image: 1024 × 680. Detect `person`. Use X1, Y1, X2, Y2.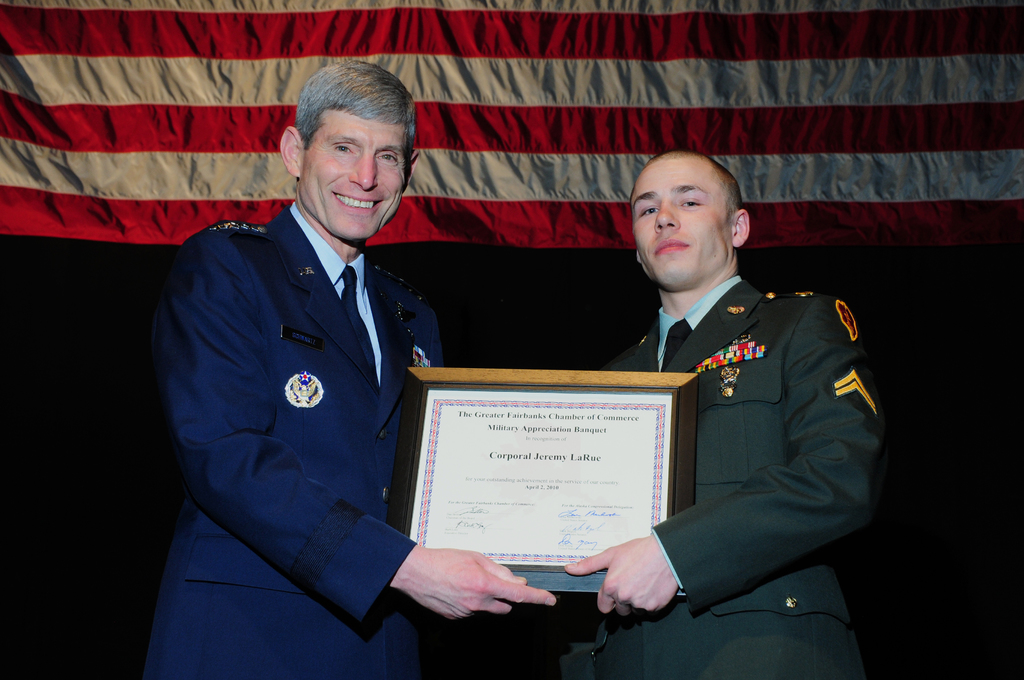
558, 140, 923, 679.
